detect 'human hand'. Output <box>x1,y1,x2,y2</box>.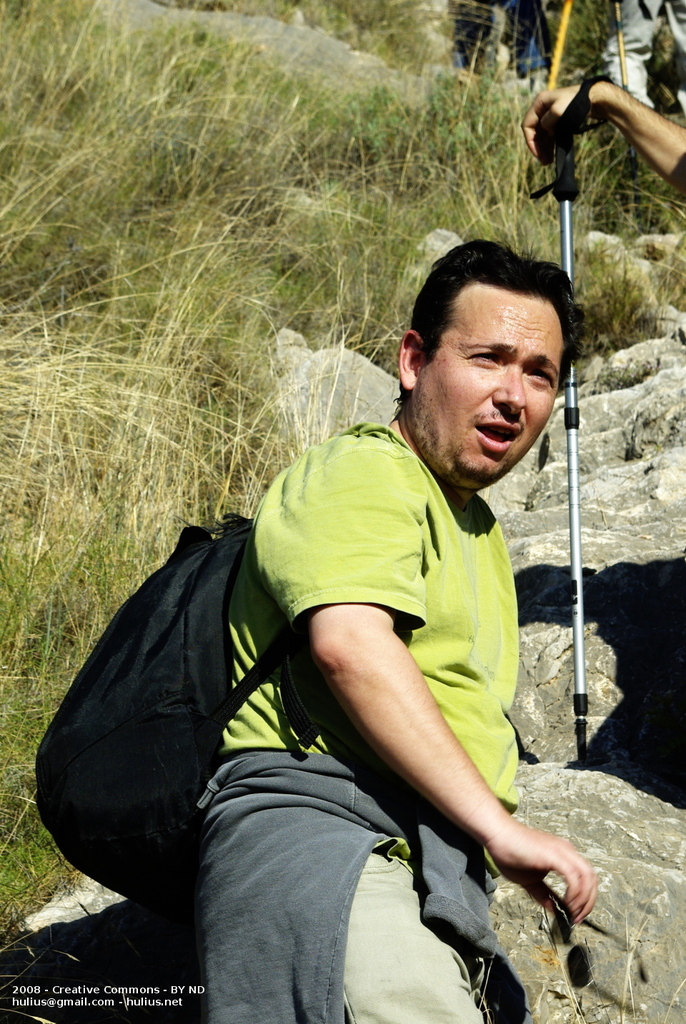
<box>478,798,625,937</box>.
